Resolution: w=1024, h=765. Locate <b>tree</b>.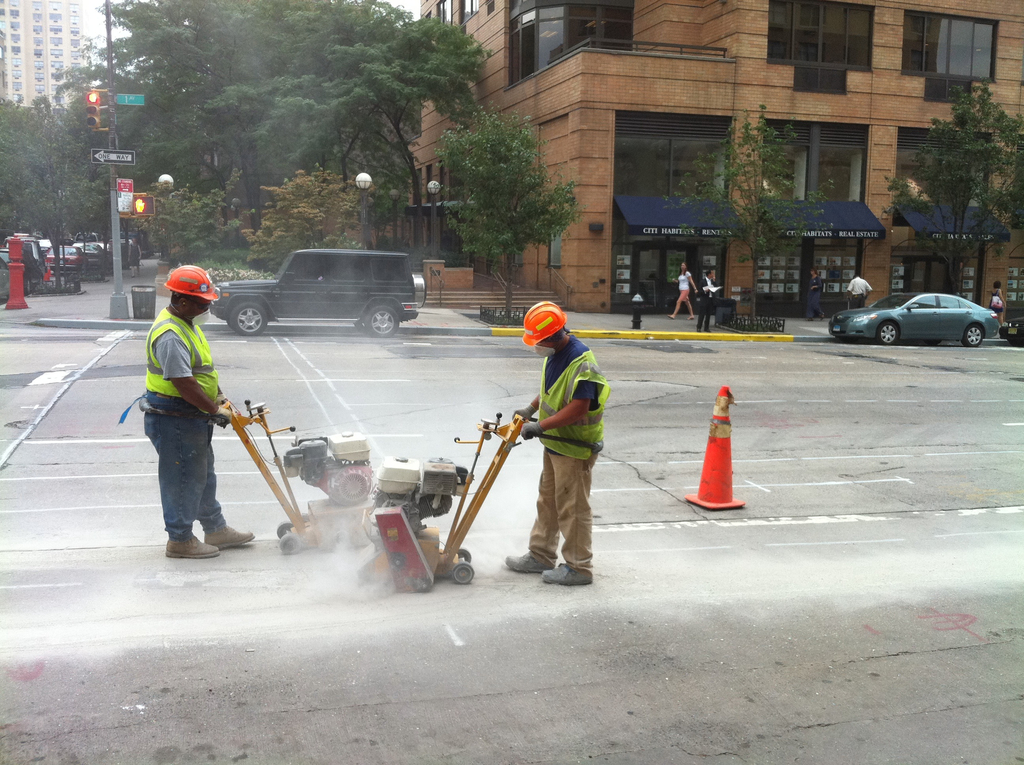
bbox(245, 163, 358, 269).
